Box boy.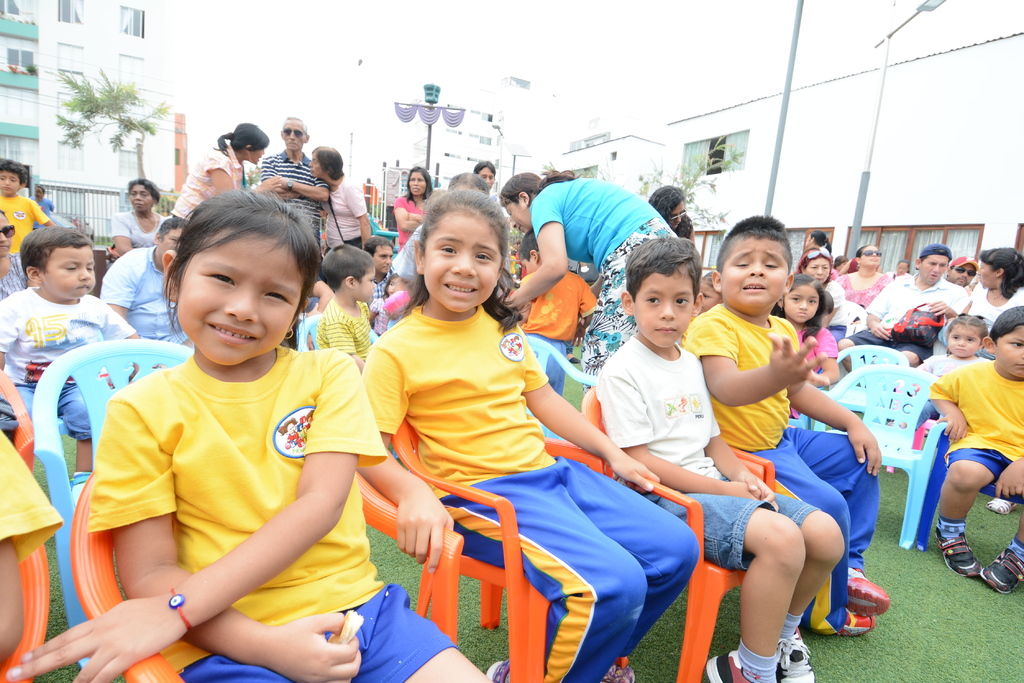
x1=519 y1=225 x2=596 y2=399.
